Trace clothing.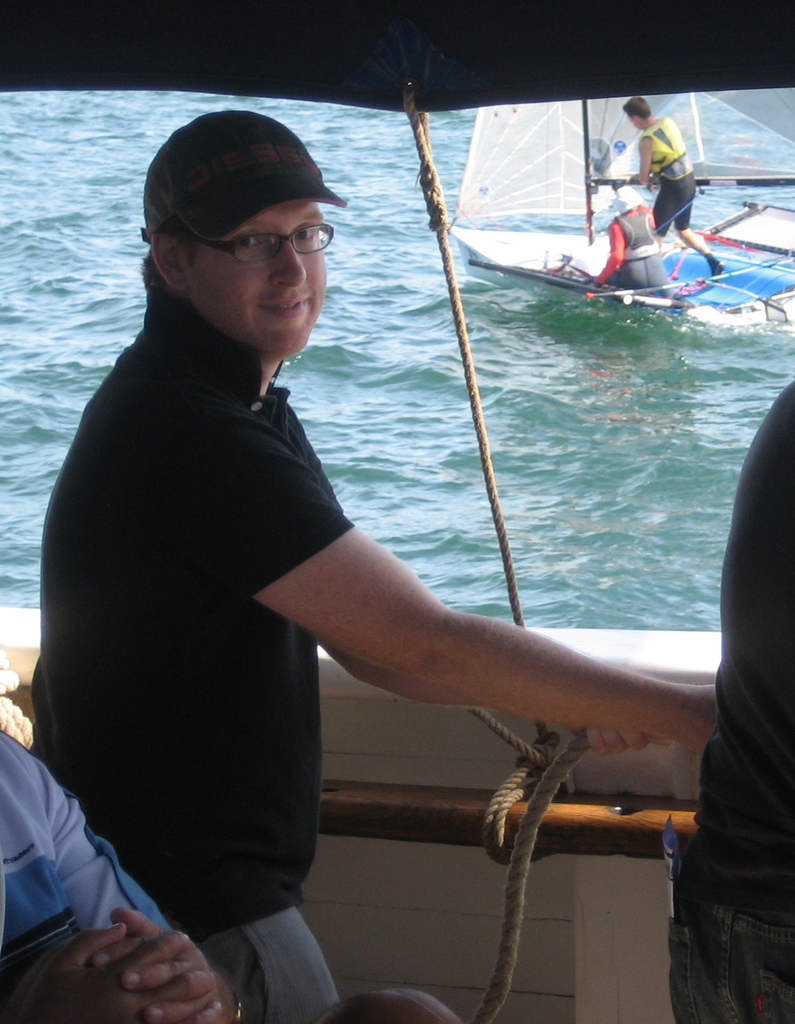
Traced to 0:729:180:1004.
